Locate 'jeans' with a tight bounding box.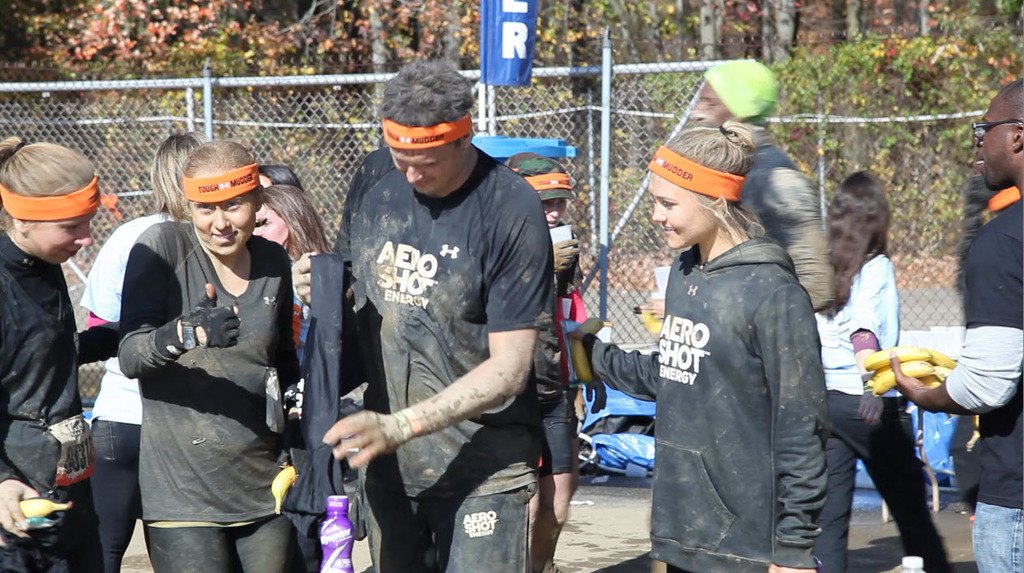
970 506 1023 572.
